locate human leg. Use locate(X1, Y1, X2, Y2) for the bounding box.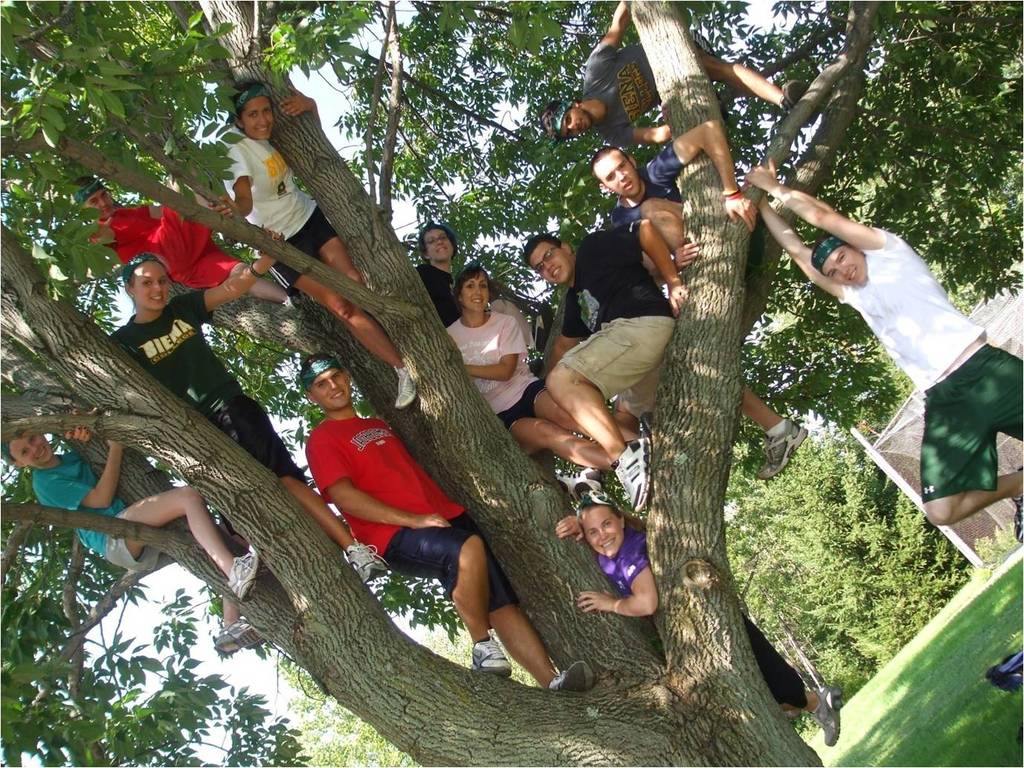
locate(694, 30, 799, 114).
